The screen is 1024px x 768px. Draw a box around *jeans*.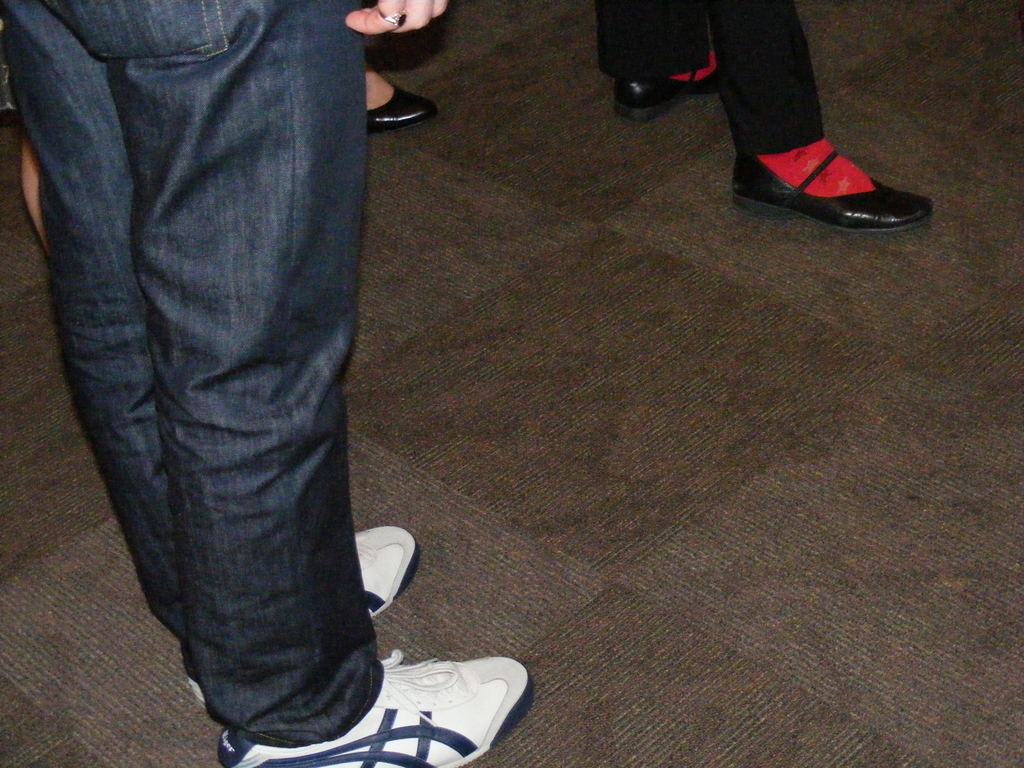
(left=0, top=0, right=388, bottom=749).
